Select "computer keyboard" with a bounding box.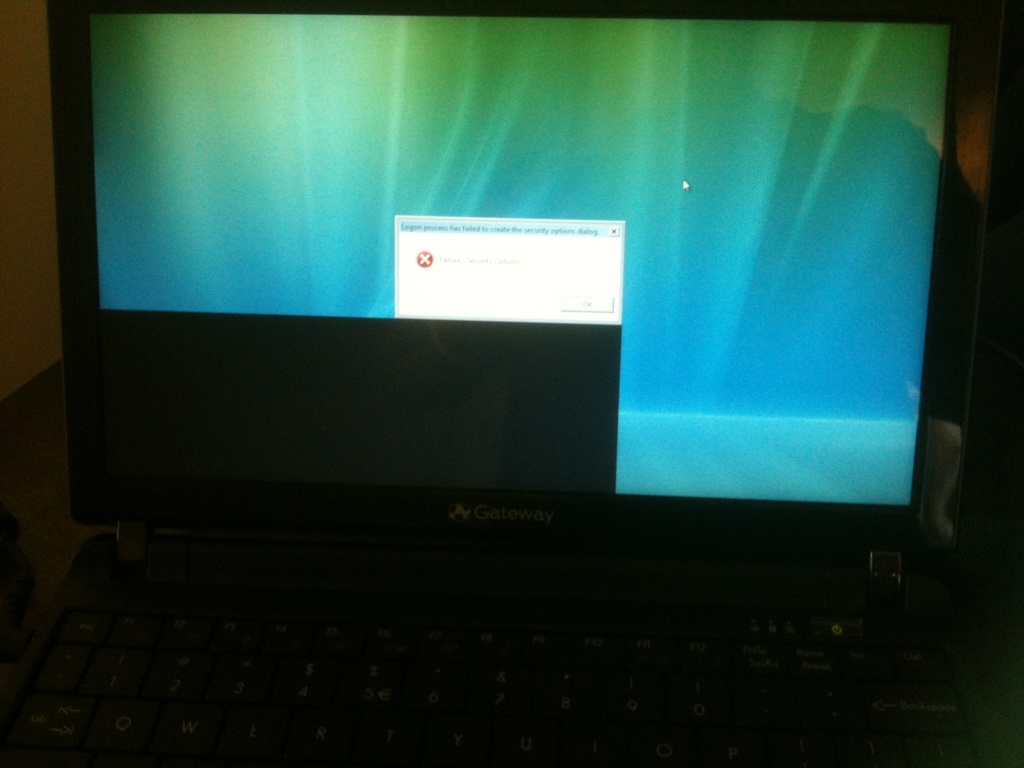
locate(3, 593, 973, 767).
